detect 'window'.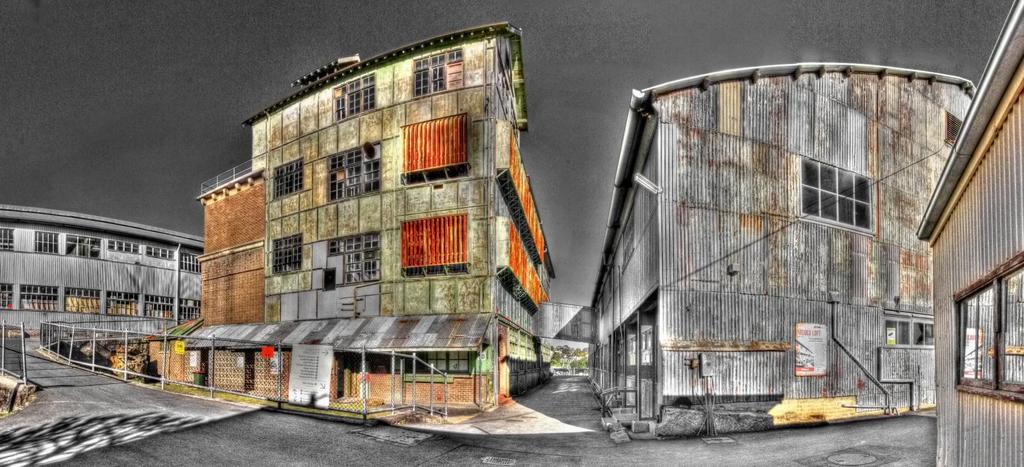
Detected at bbox=(327, 144, 383, 204).
